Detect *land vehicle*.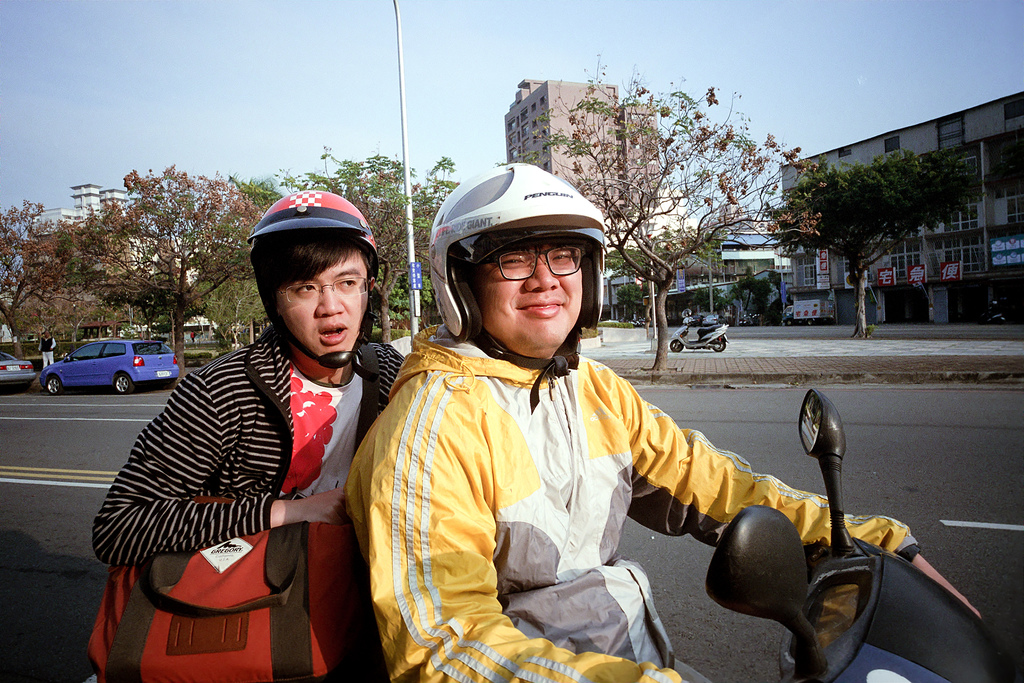
Detected at 780,300,837,328.
